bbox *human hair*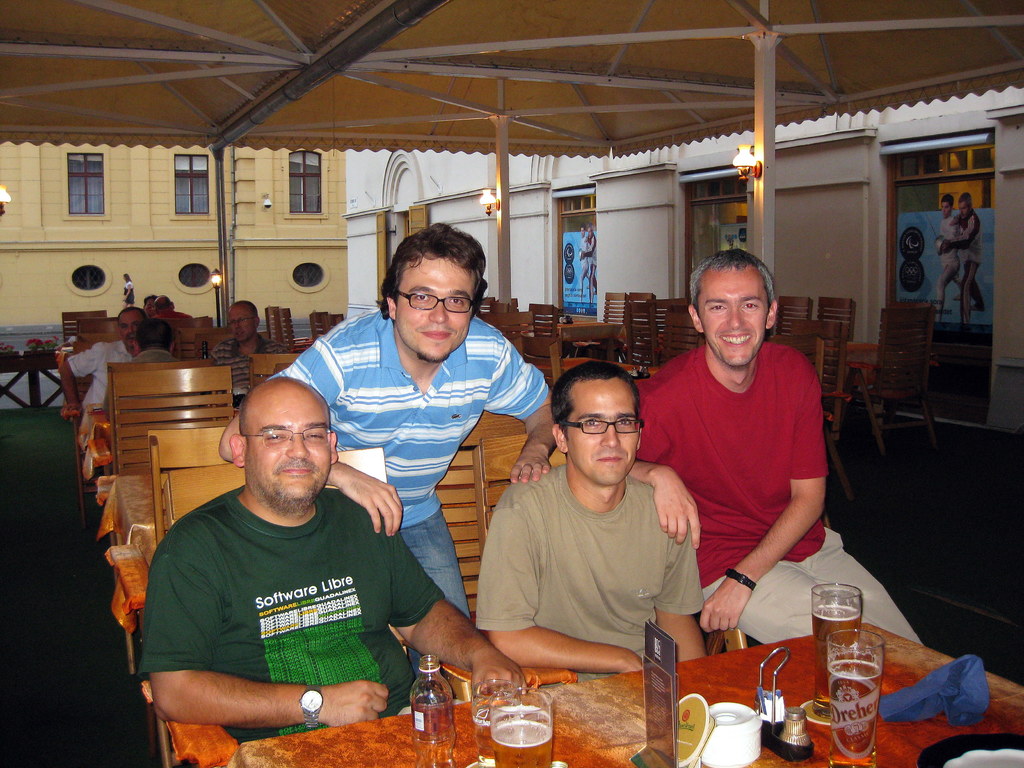
(383, 227, 484, 326)
